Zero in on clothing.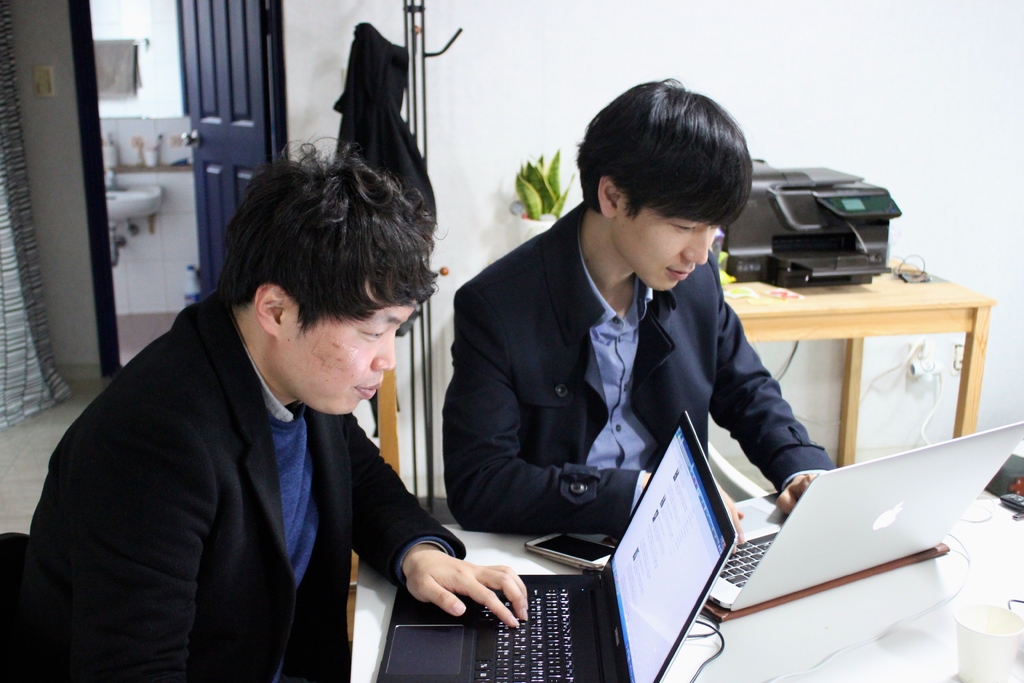
Zeroed in: l=50, t=265, r=458, b=678.
